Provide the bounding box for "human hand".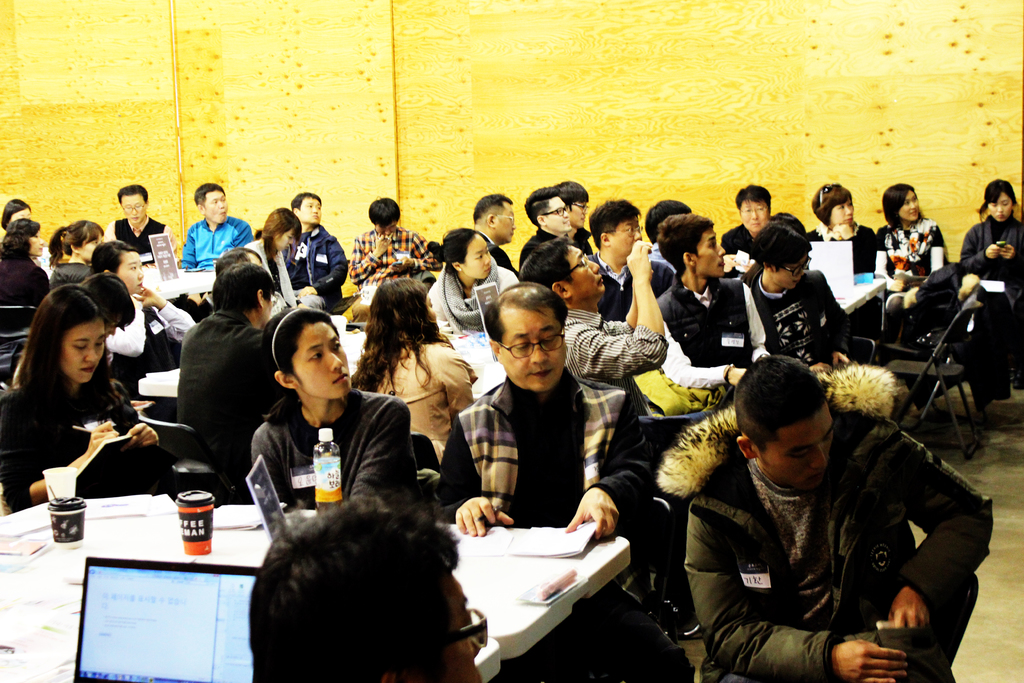
l=721, t=252, r=739, b=272.
